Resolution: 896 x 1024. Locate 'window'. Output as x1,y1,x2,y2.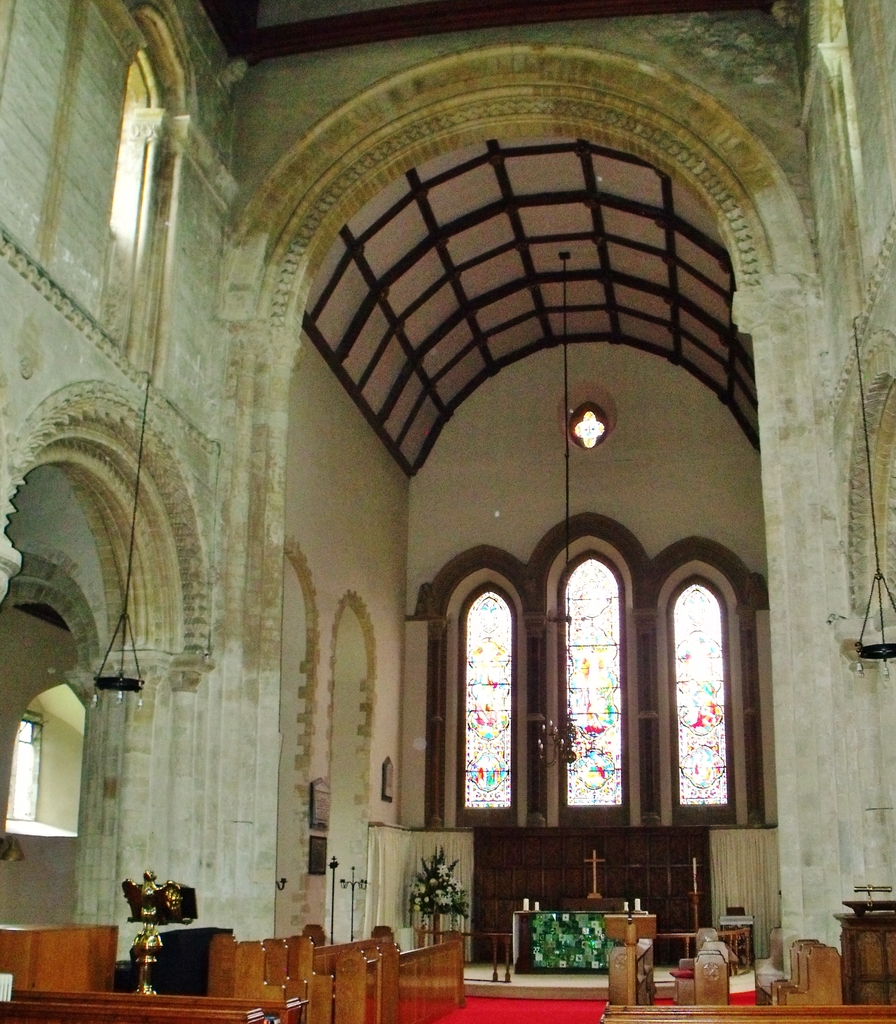
560,548,633,829.
